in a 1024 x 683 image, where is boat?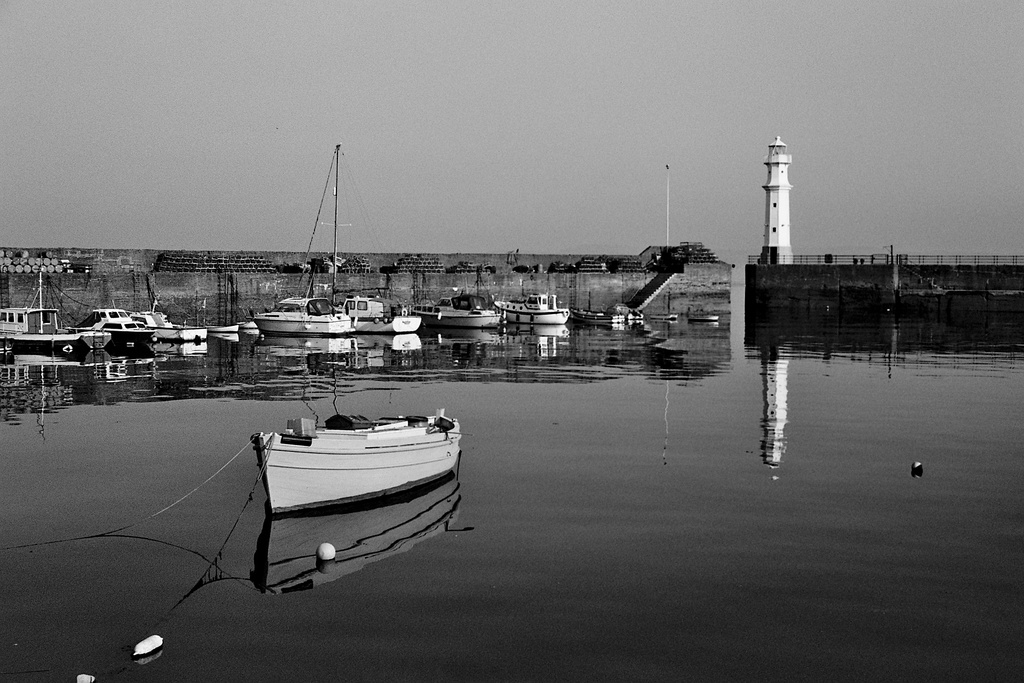
(left=688, top=312, right=719, bottom=325).
